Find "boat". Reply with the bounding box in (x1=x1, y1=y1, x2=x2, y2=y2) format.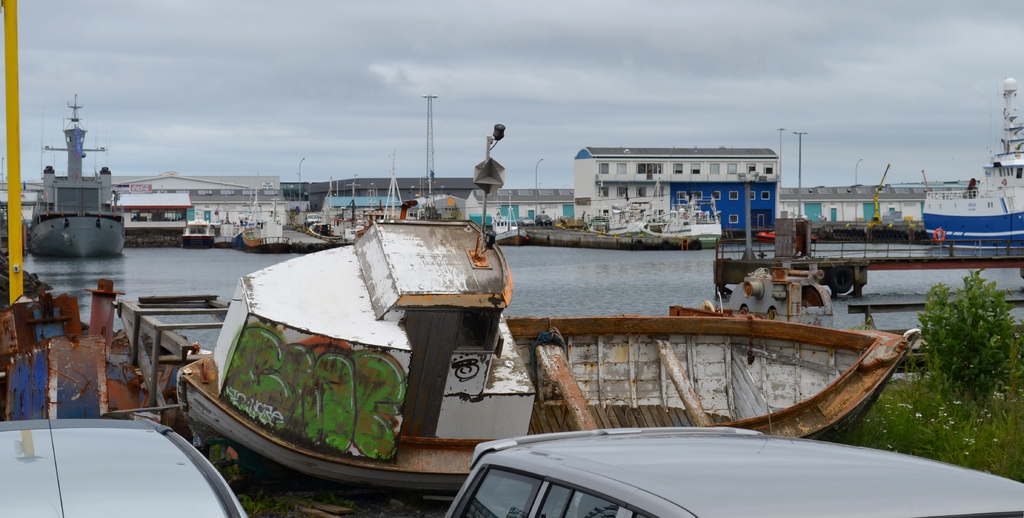
(x1=24, y1=92, x2=125, y2=259).
